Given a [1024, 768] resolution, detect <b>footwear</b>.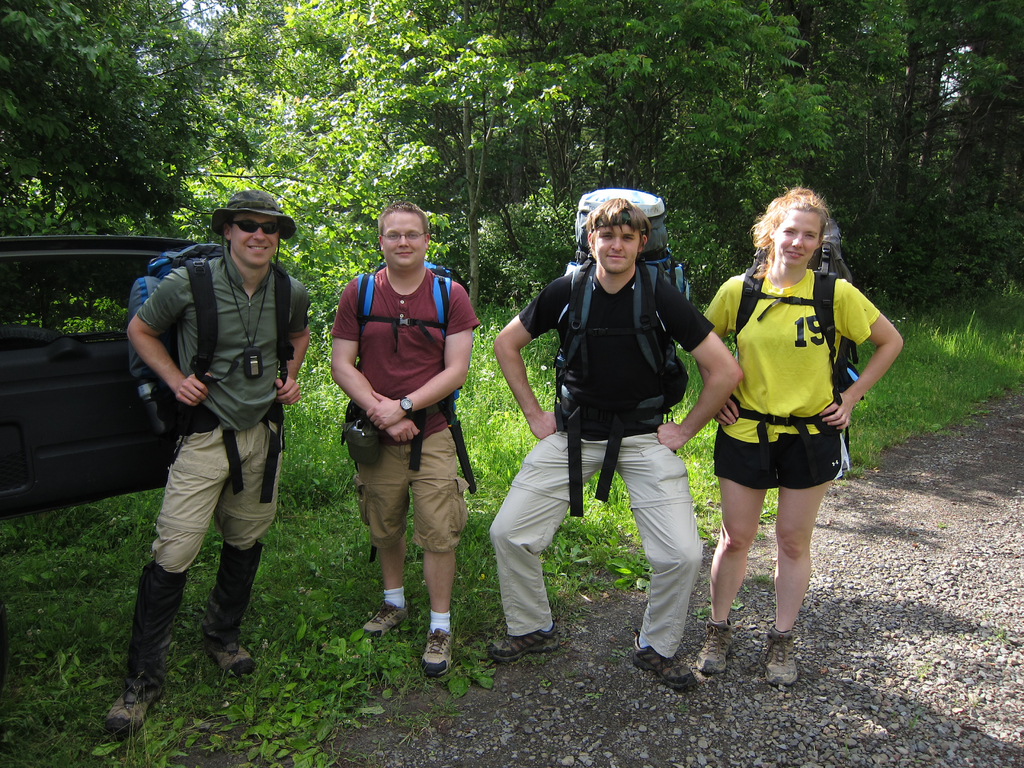
box=[484, 624, 561, 660].
